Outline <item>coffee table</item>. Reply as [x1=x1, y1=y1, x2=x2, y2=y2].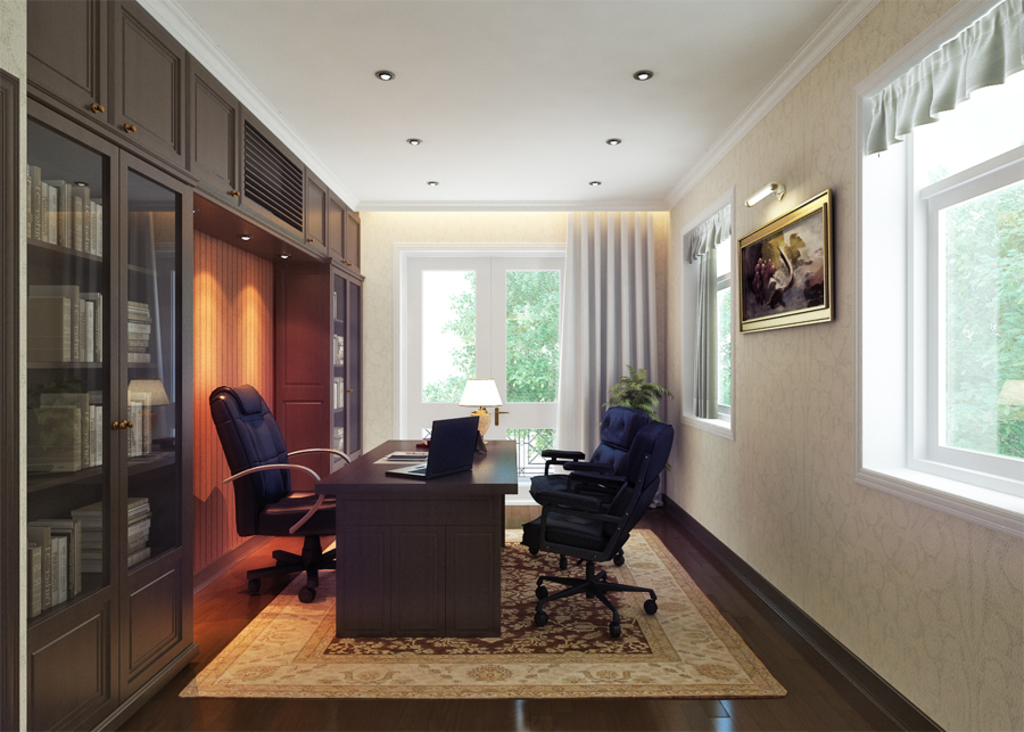
[x1=314, y1=435, x2=526, y2=632].
